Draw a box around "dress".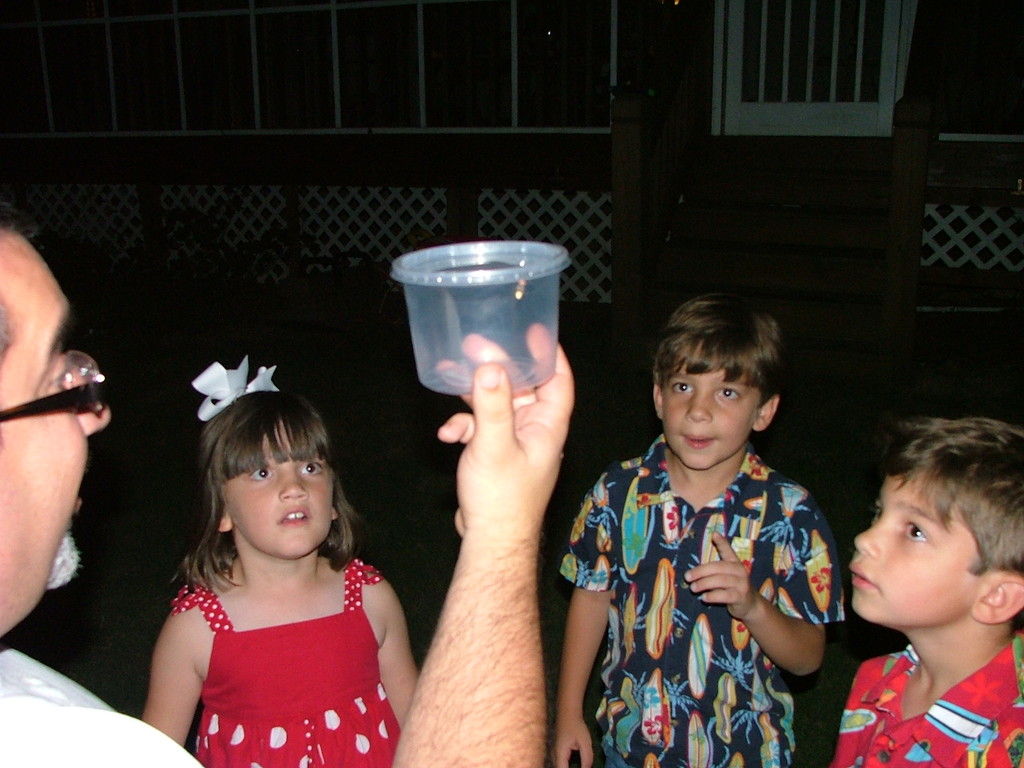
[x1=163, y1=574, x2=399, y2=767].
